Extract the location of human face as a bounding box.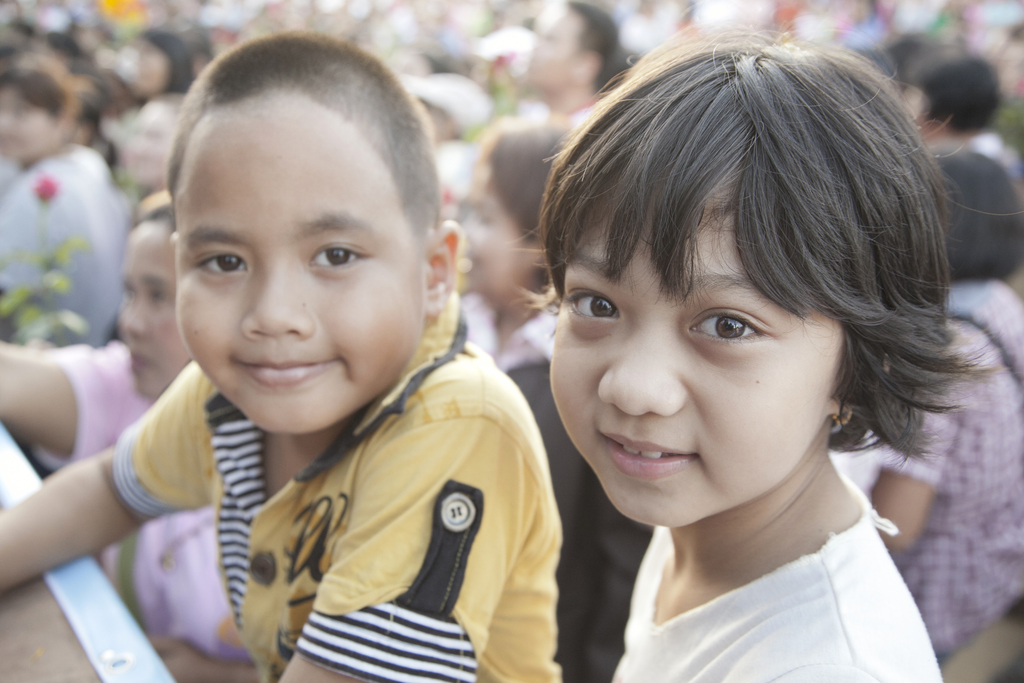
select_region(550, 214, 845, 525).
